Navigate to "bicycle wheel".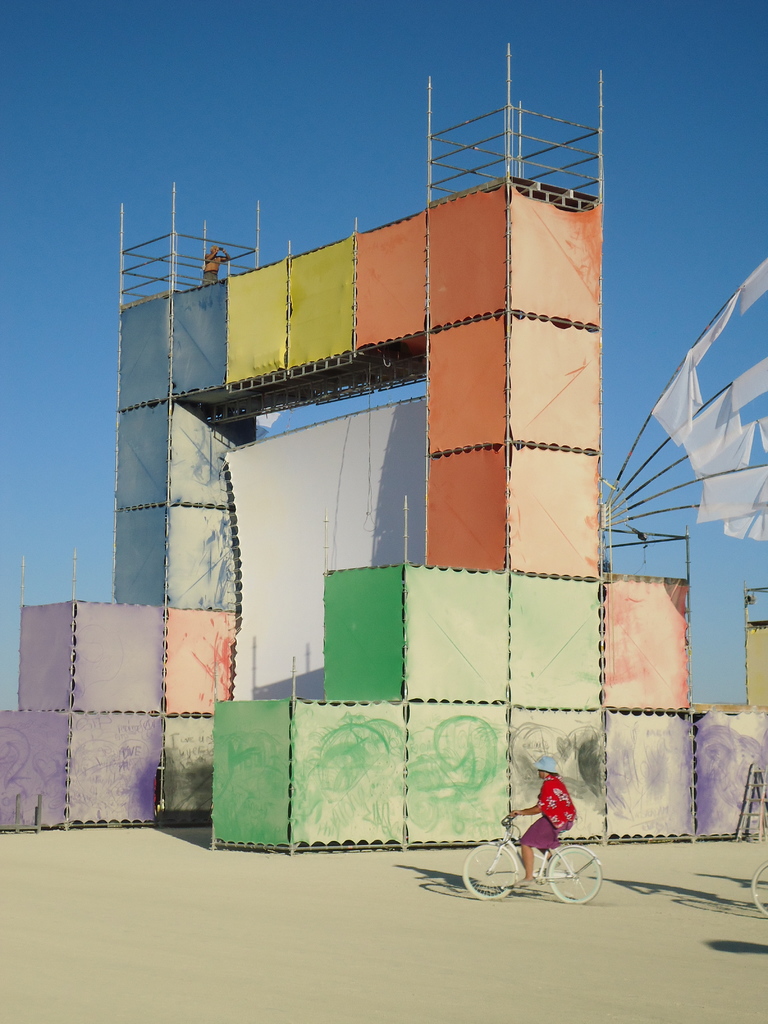
Navigation target: (548,848,604,902).
